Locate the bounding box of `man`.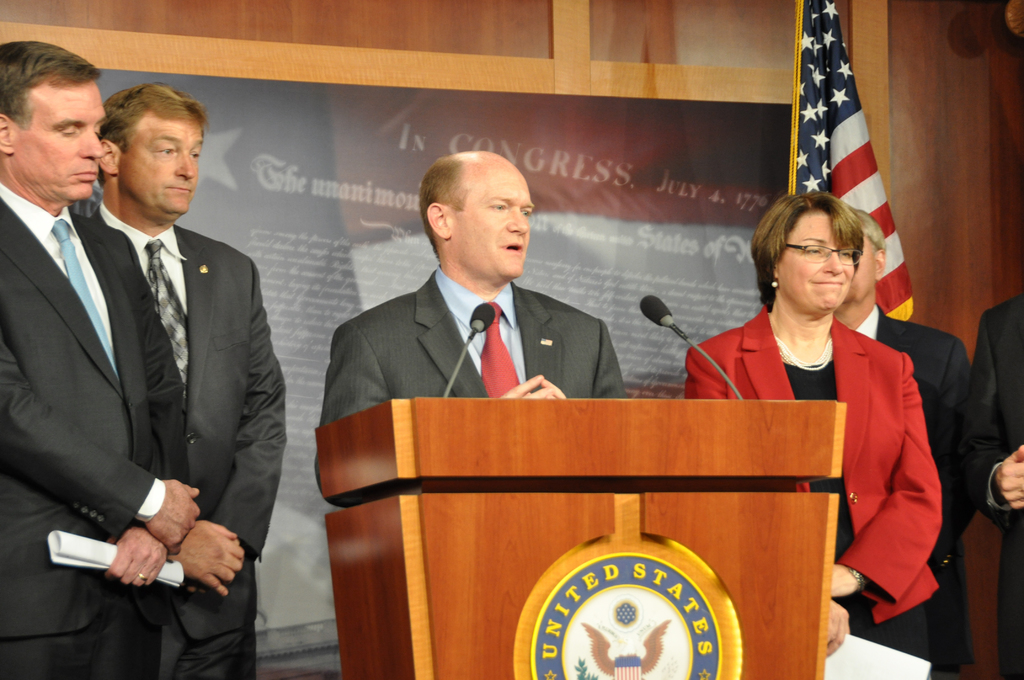
Bounding box: 93, 81, 287, 679.
